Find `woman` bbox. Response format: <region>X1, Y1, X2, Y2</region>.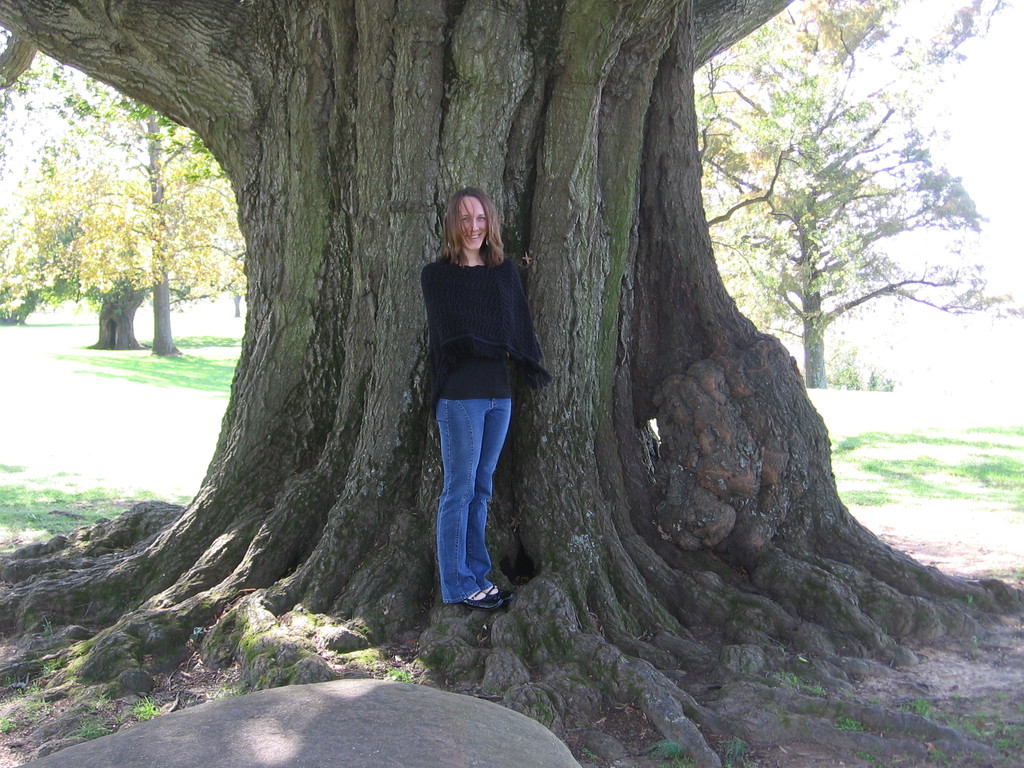
<region>397, 164, 545, 616</region>.
